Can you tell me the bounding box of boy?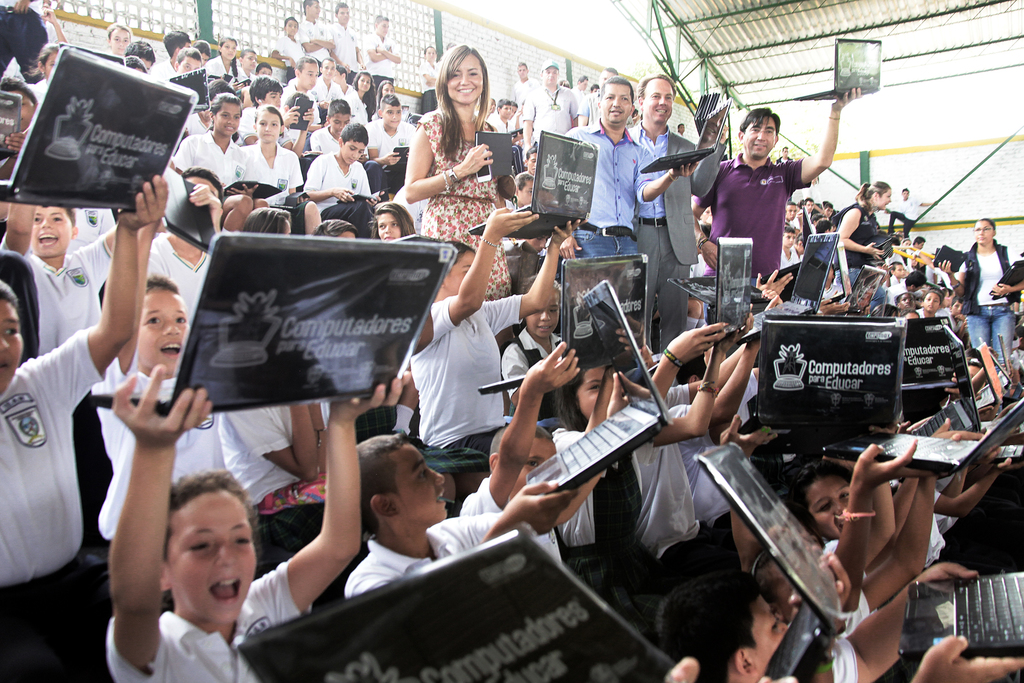
[871,261,910,288].
